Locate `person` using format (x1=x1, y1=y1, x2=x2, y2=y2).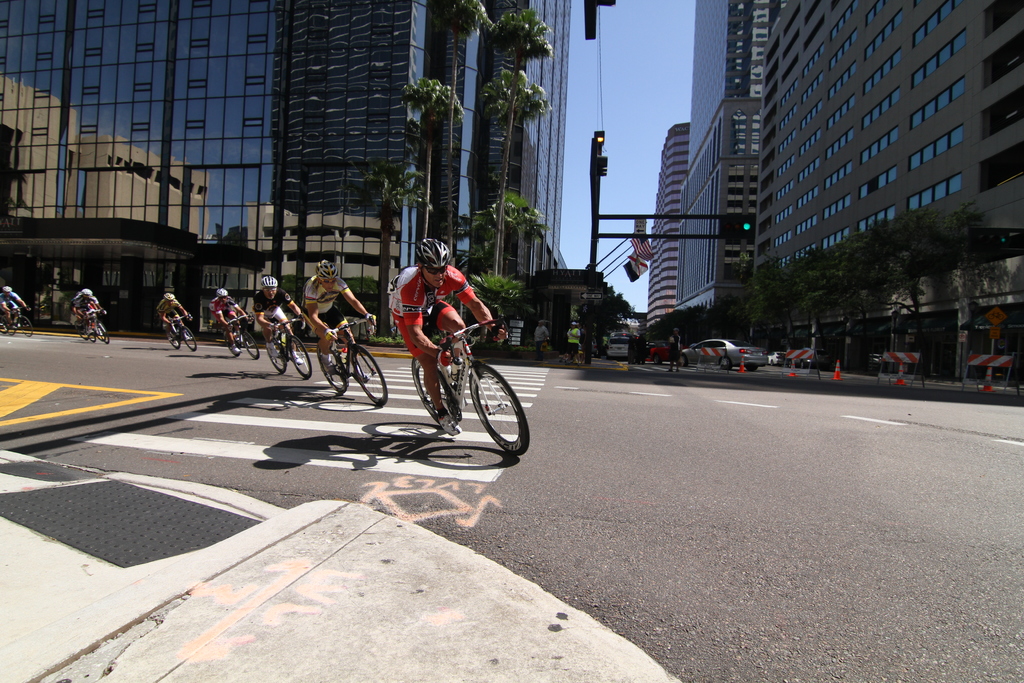
(x1=247, y1=268, x2=300, y2=356).
